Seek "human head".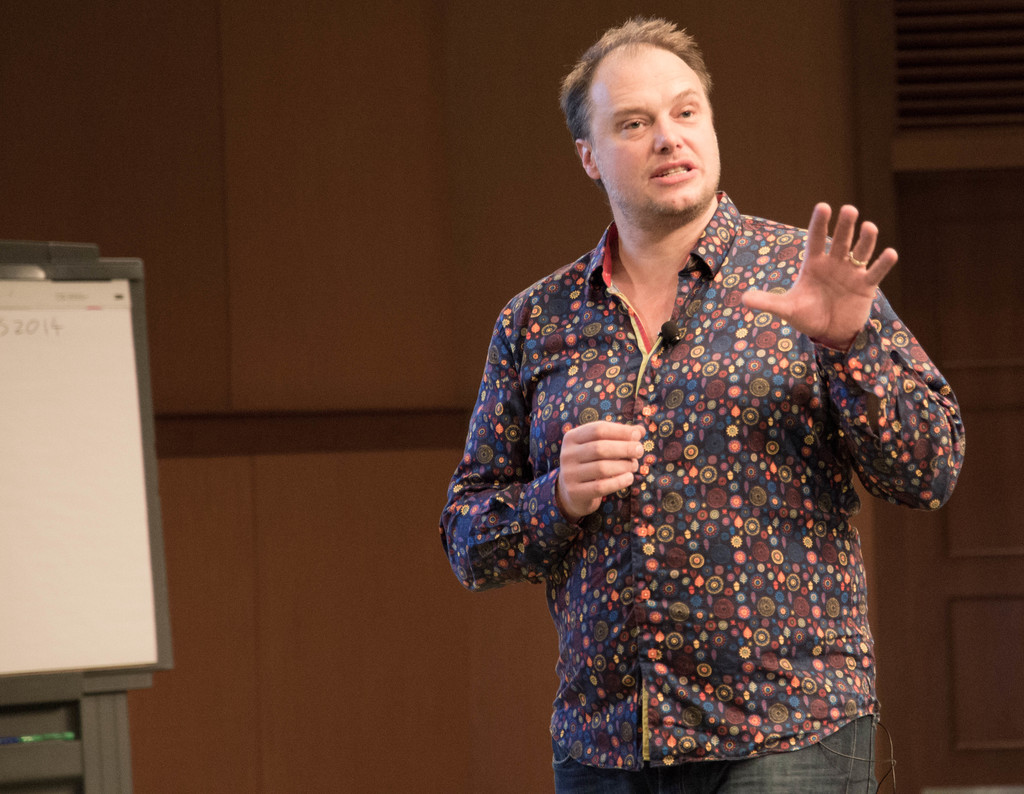
box(568, 6, 746, 220).
